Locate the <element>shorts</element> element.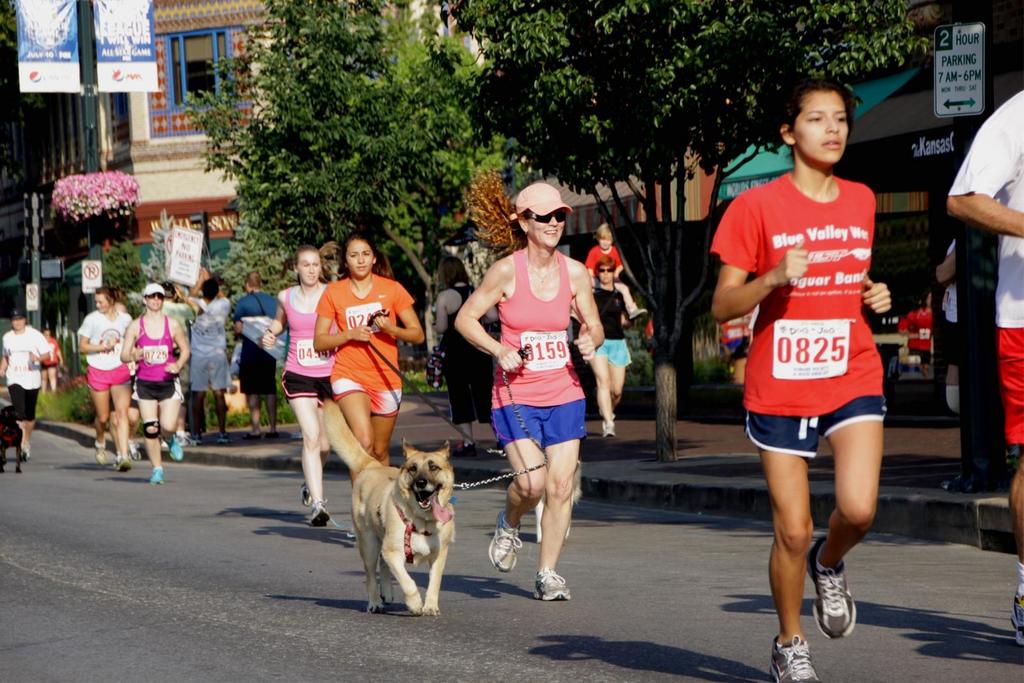
Element bbox: box=[492, 392, 589, 453].
